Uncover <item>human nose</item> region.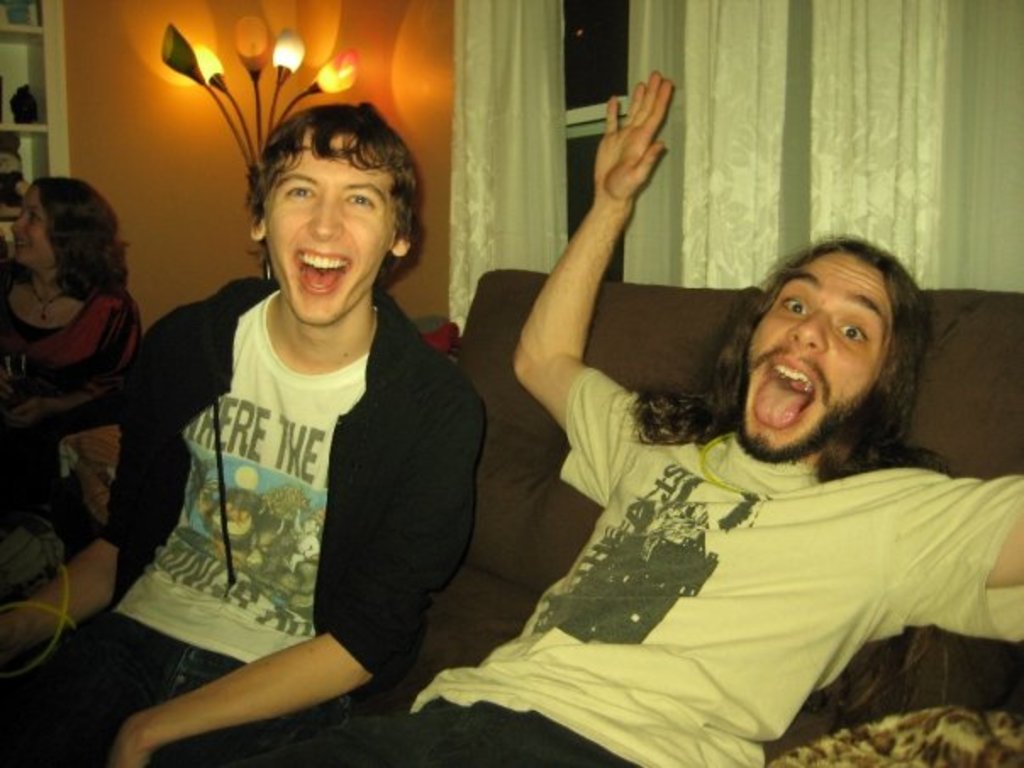
Uncovered: 783, 305, 824, 349.
